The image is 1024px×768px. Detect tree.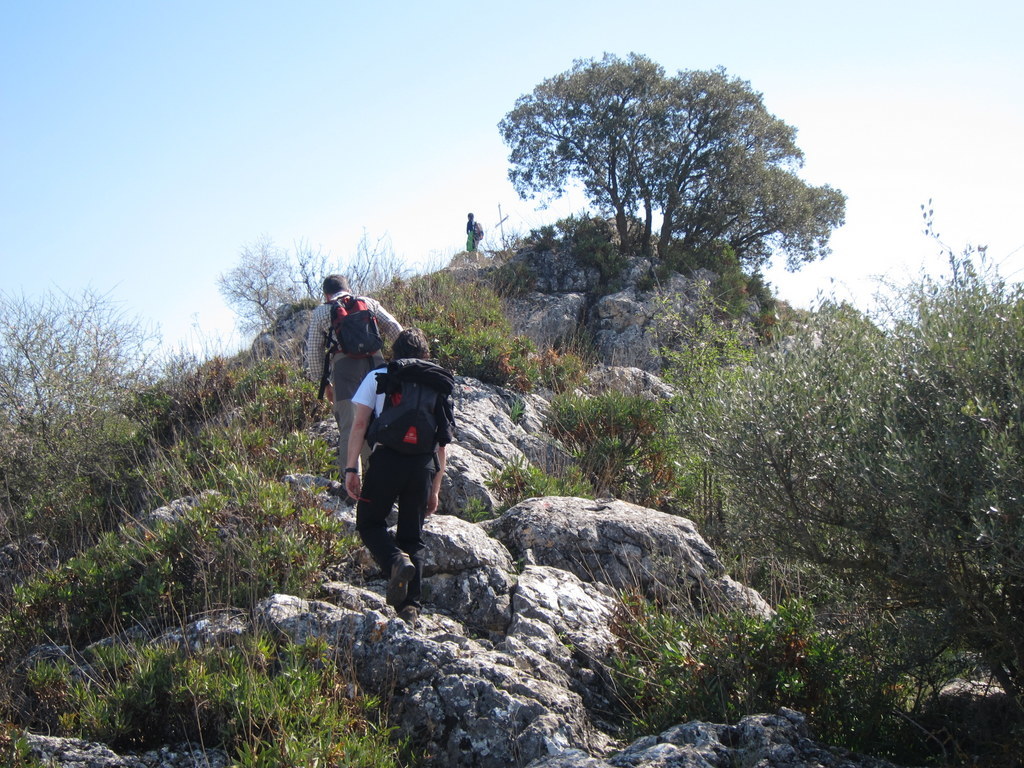
Detection: <bbox>214, 233, 428, 332</bbox>.
